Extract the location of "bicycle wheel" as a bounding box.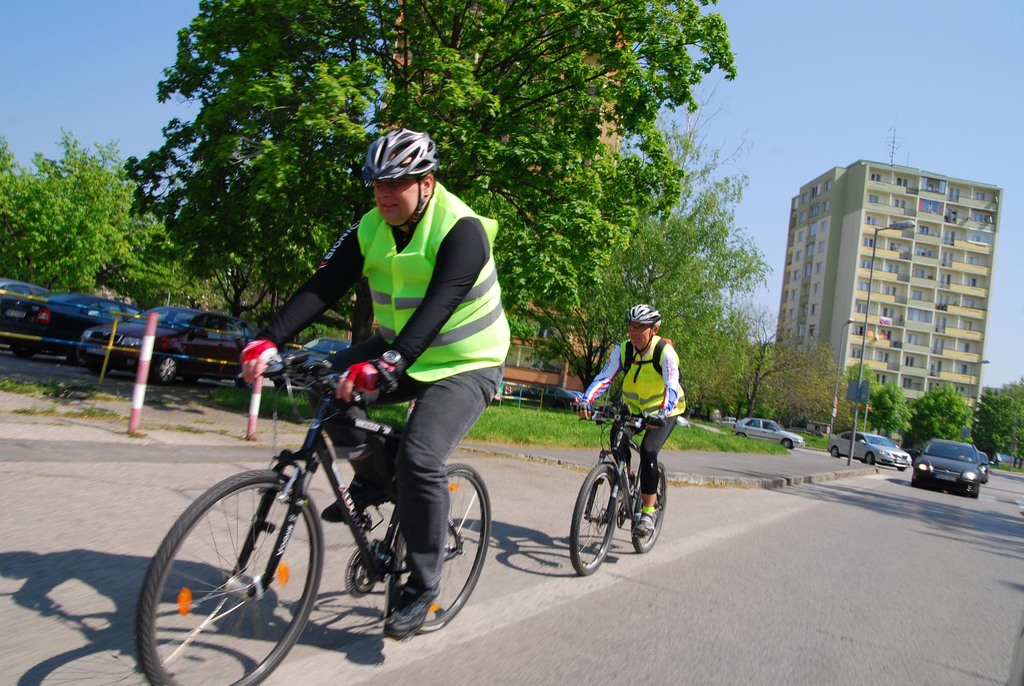
[x1=573, y1=460, x2=625, y2=576].
